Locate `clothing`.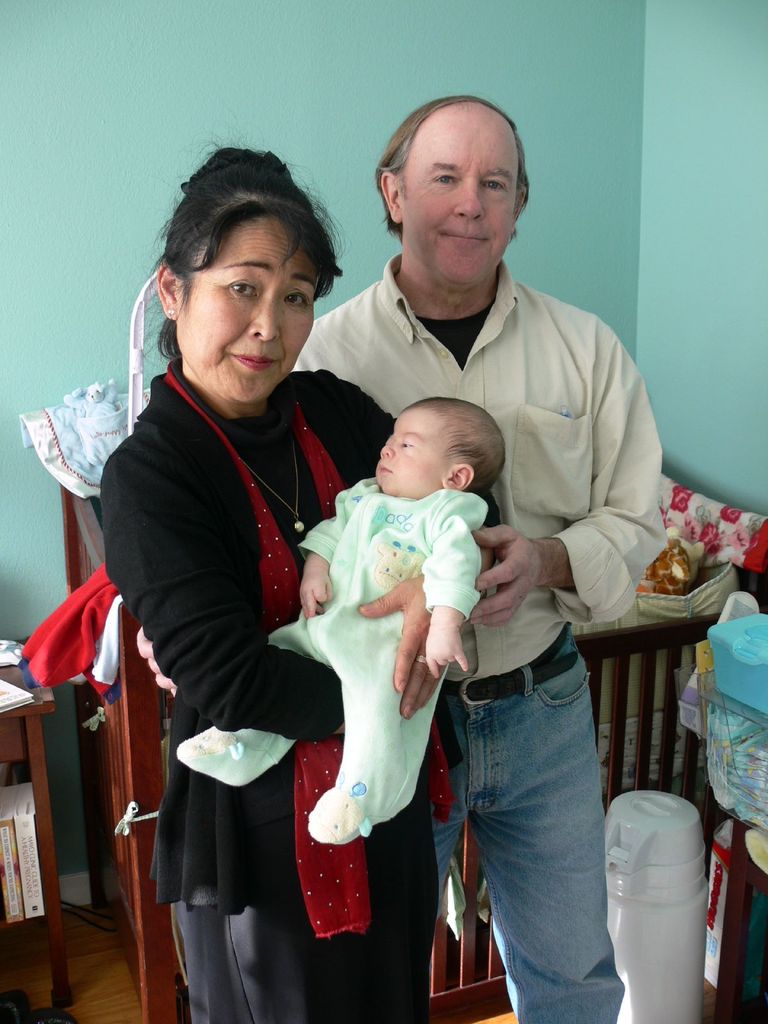
Bounding box: [181,478,486,847].
